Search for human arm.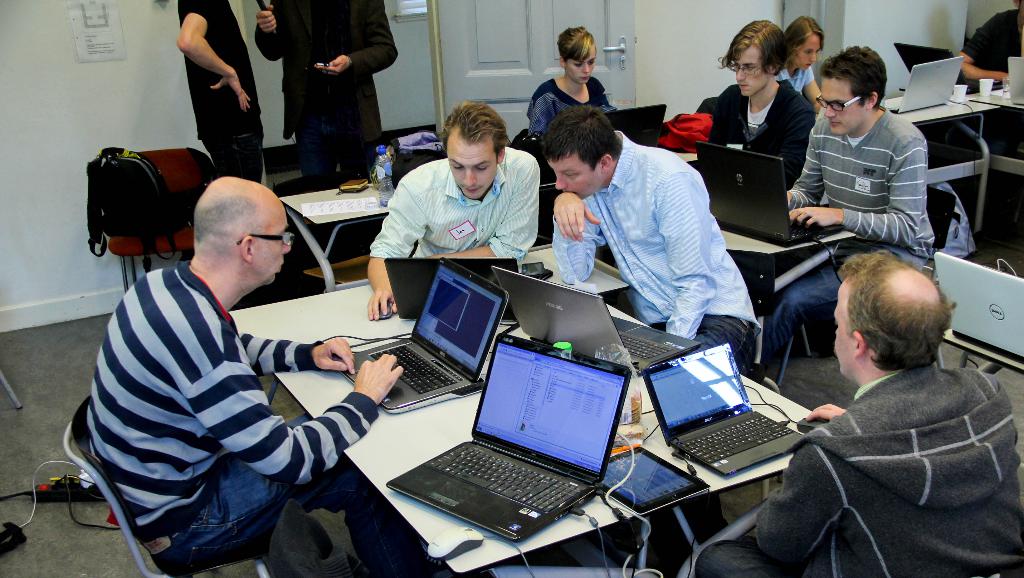
Found at bbox(799, 73, 822, 111).
